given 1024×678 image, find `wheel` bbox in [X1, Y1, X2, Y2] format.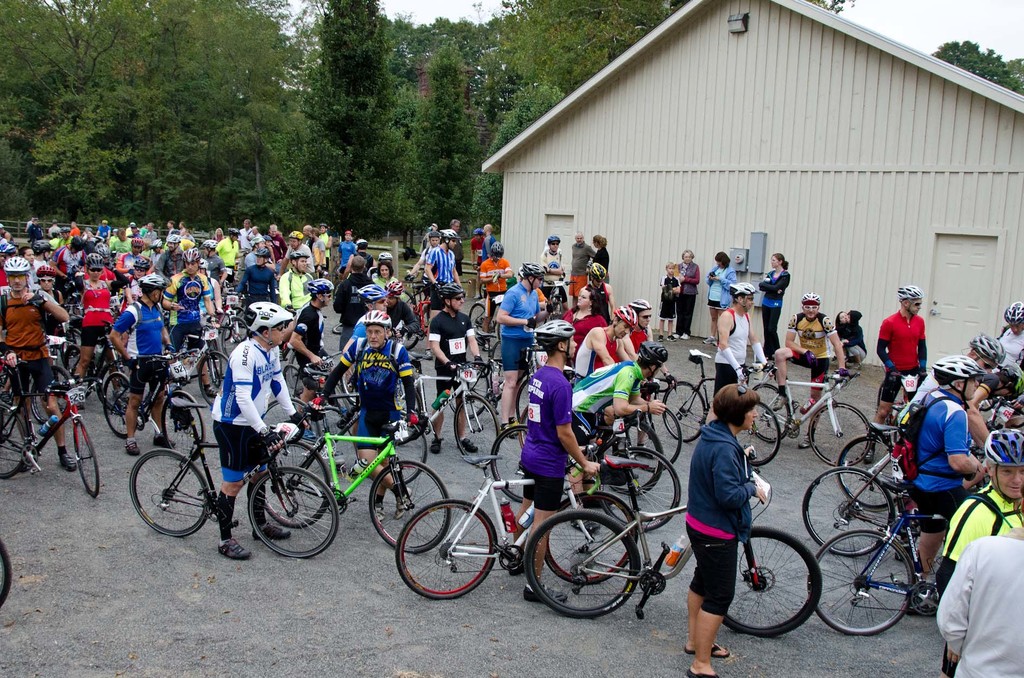
[264, 440, 329, 528].
